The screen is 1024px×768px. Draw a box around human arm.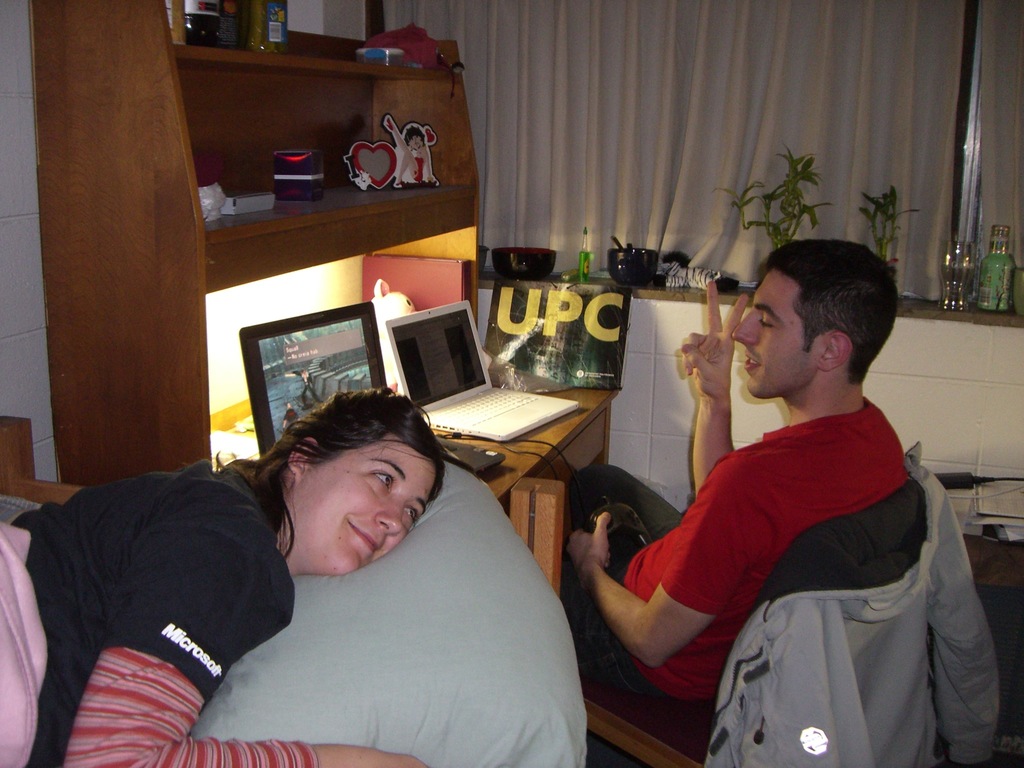
(x1=56, y1=514, x2=428, y2=765).
